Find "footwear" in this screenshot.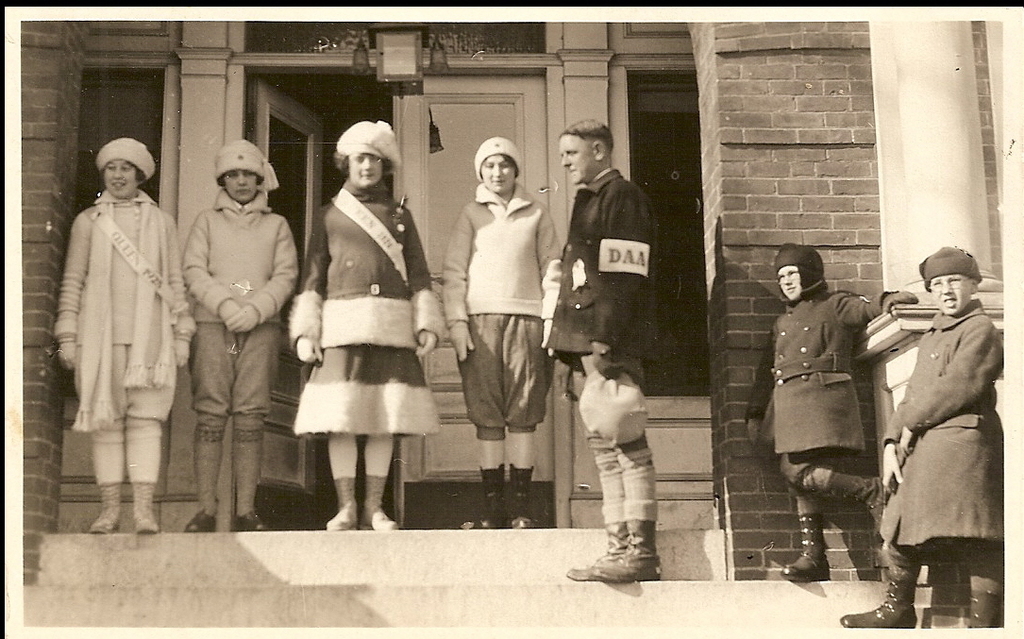
The bounding box for "footwear" is x1=367 y1=474 x2=397 y2=530.
